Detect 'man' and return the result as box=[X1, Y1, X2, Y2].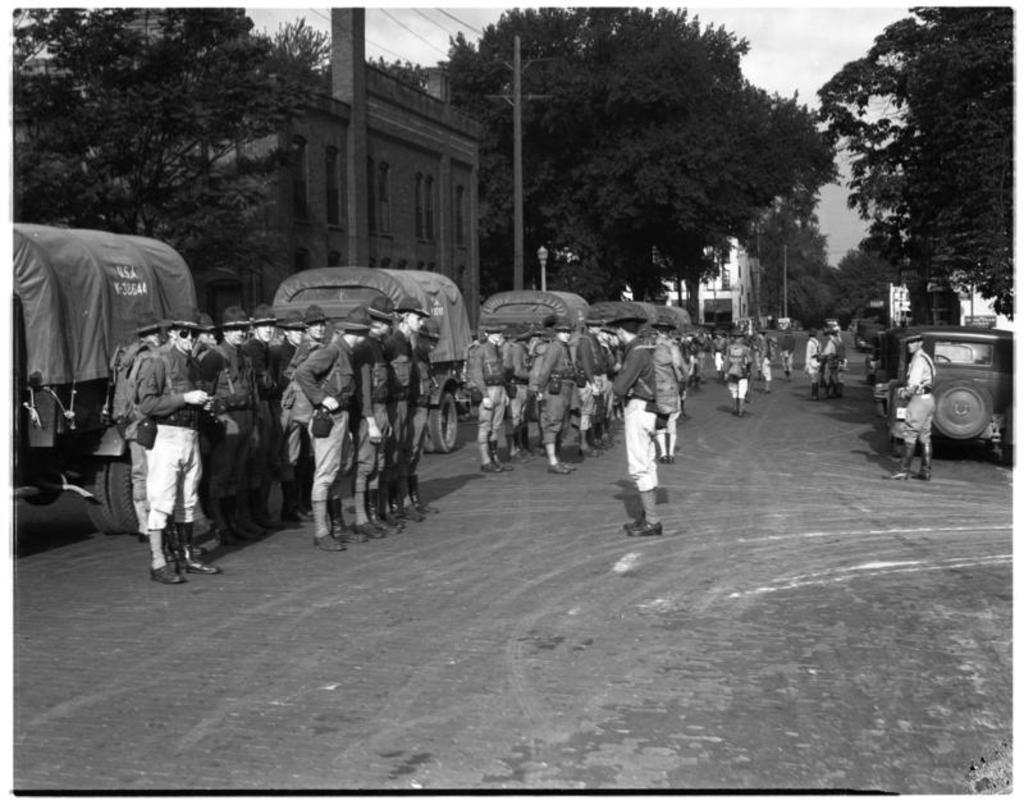
box=[879, 334, 938, 480].
